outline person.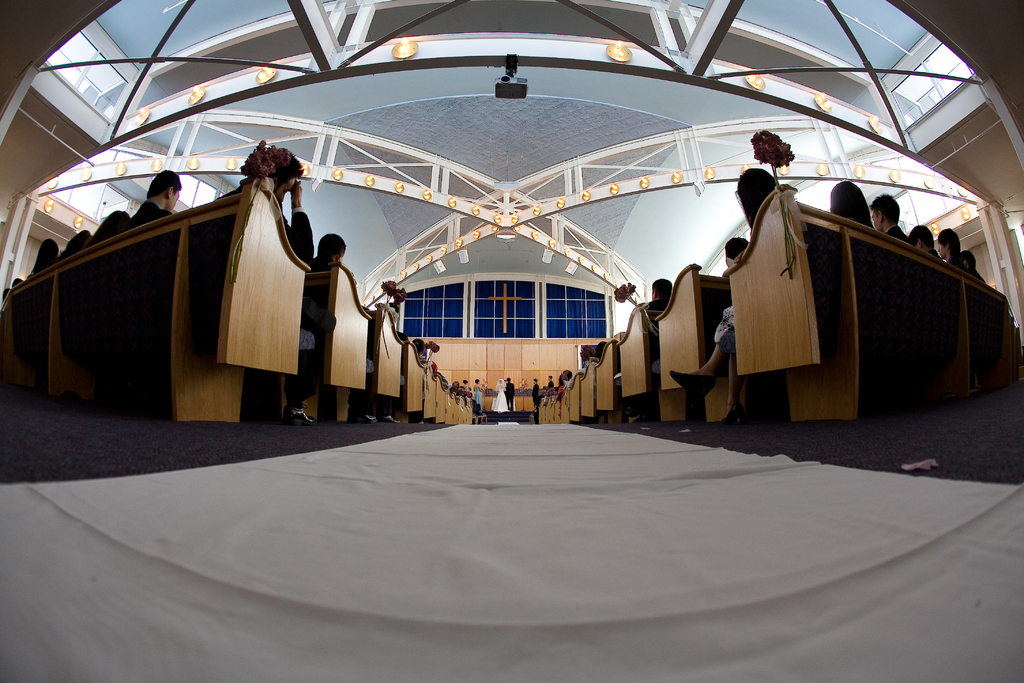
Outline: <region>940, 230, 961, 270</region>.
